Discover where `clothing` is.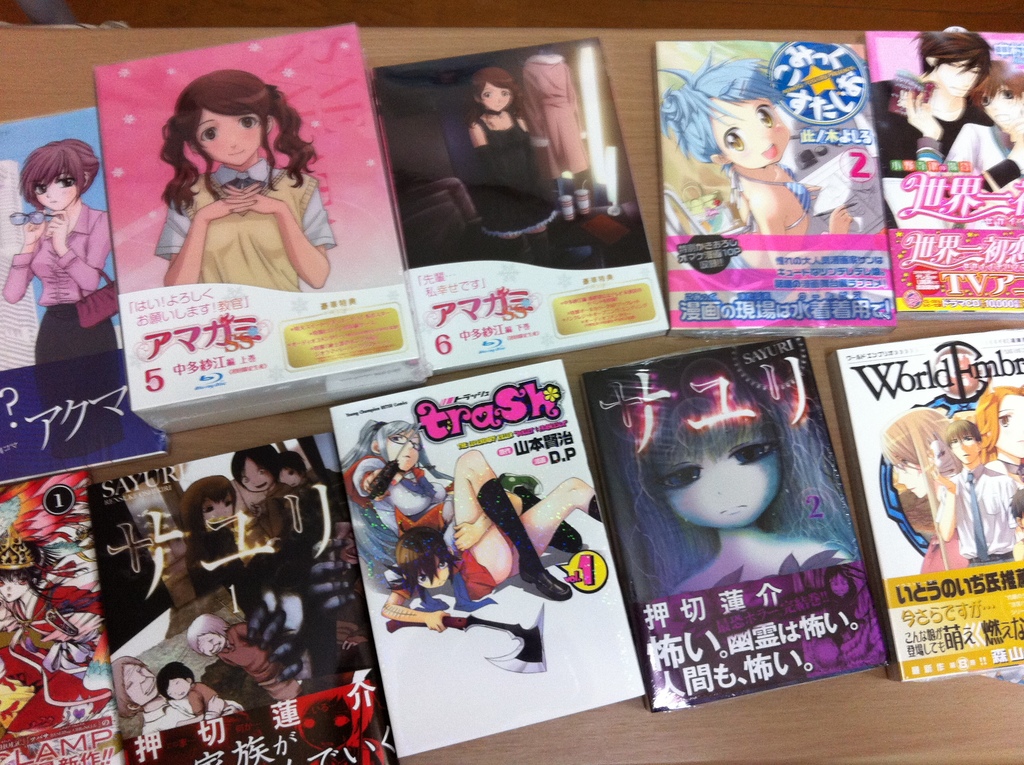
Discovered at bbox(955, 471, 1023, 571).
